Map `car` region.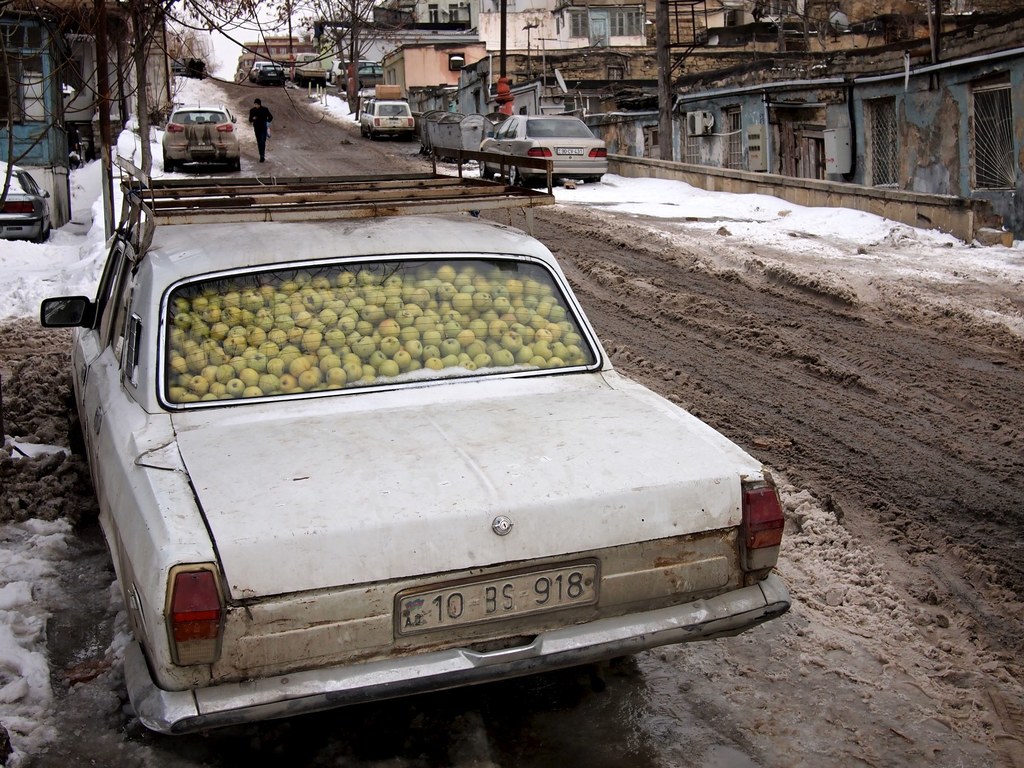
Mapped to x1=250, y1=60, x2=286, y2=81.
